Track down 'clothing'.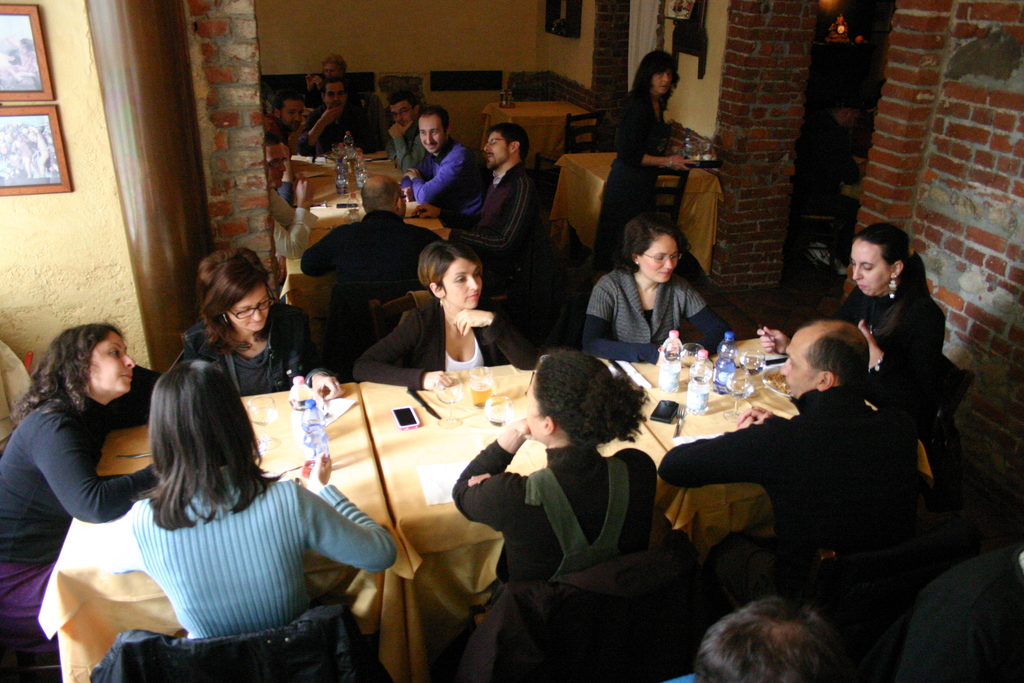
Tracked to {"x1": 308, "y1": 106, "x2": 383, "y2": 144}.
